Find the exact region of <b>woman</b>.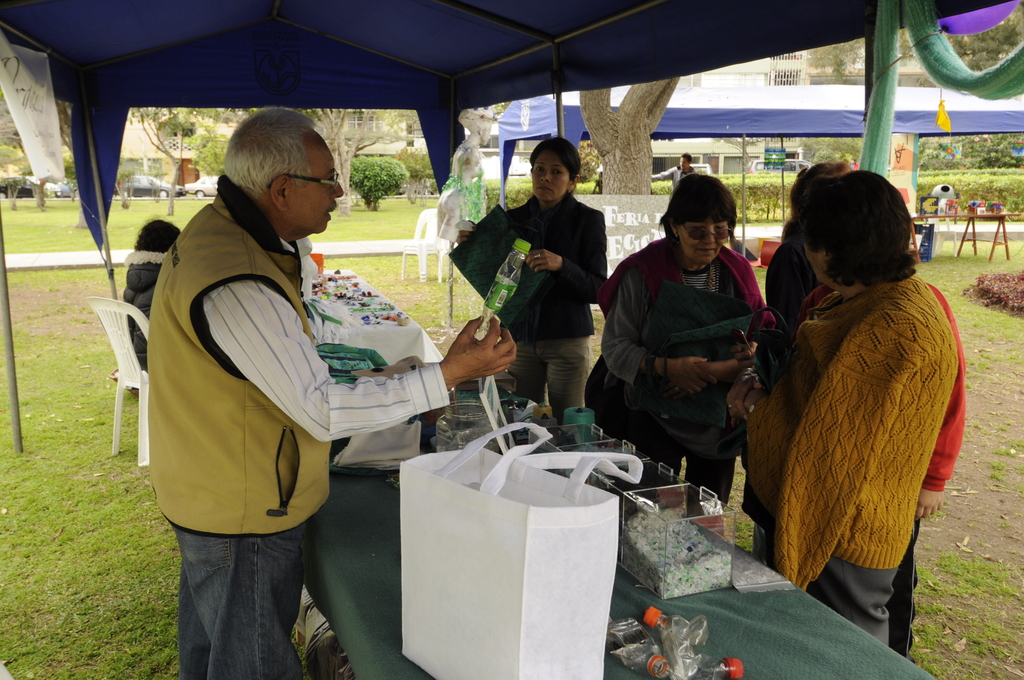
Exact region: box=[120, 219, 184, 380].
